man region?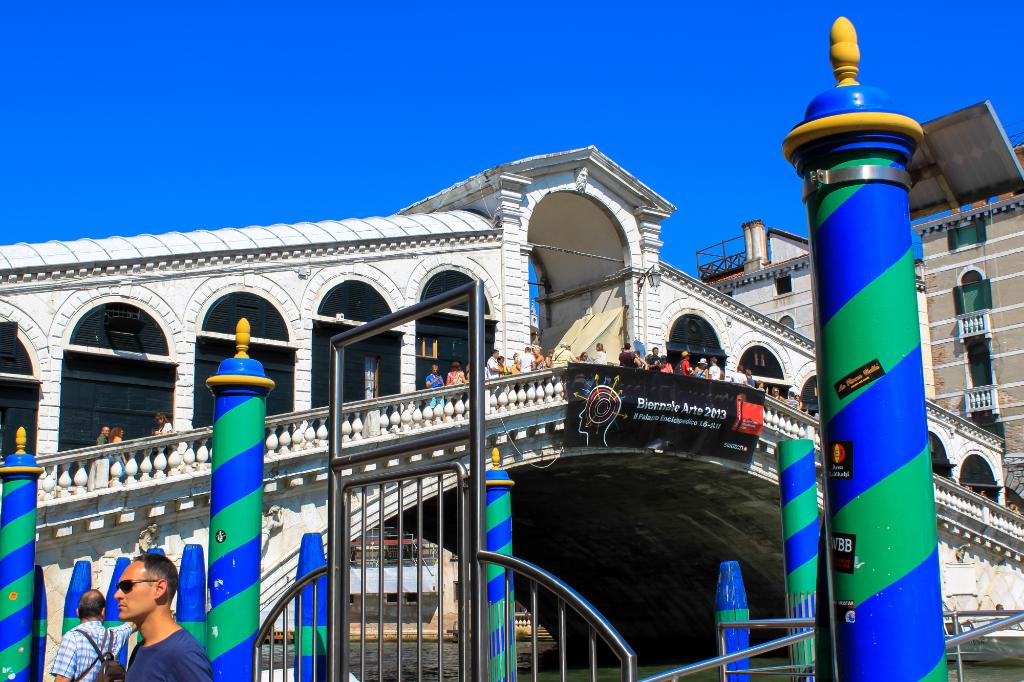
{"left": 487, "top": 349, "right": 504, "bottom": 379}
